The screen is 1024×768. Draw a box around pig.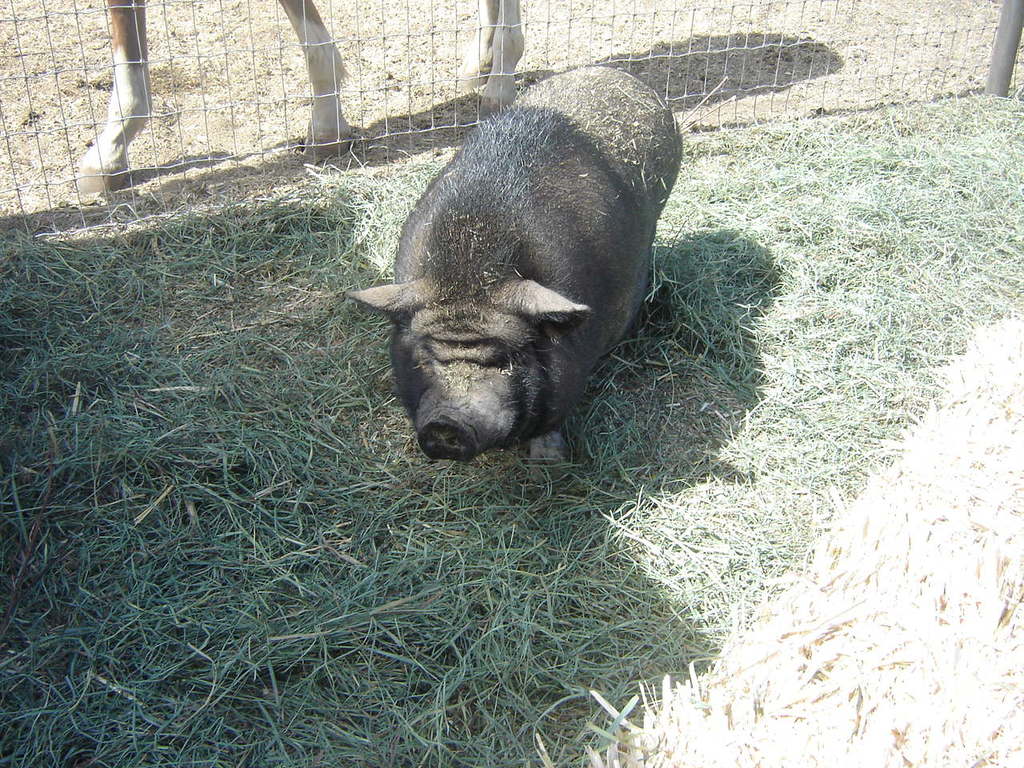
<region>343, 62, 686, 474</region>.
